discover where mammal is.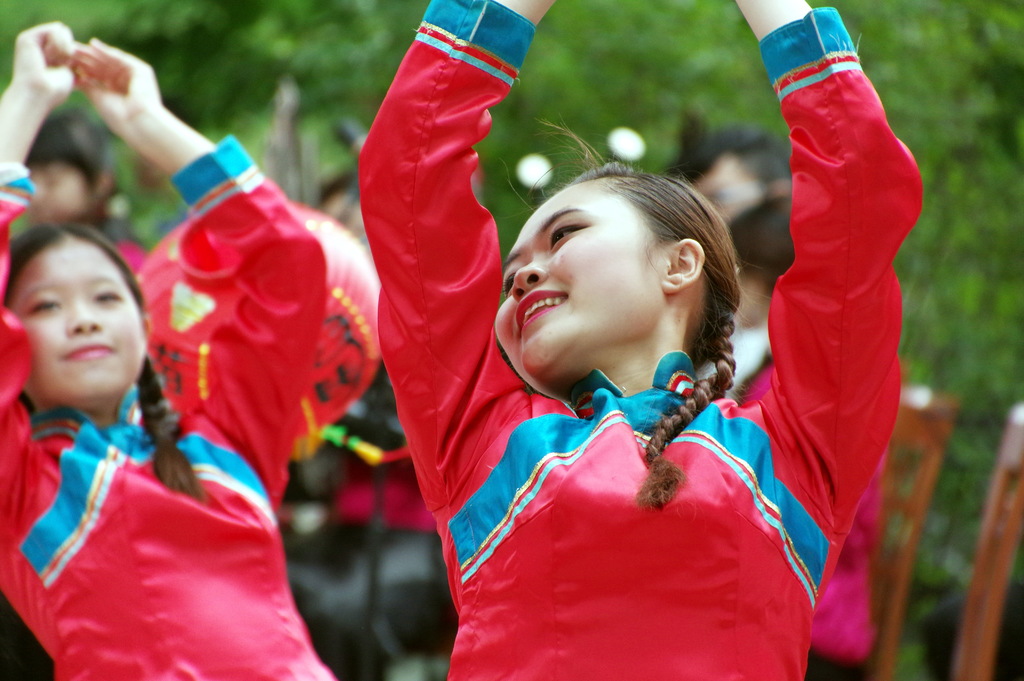
Discovered at {"x1": 5, "y1": 109, "x2": 156, "y2": 279}.
